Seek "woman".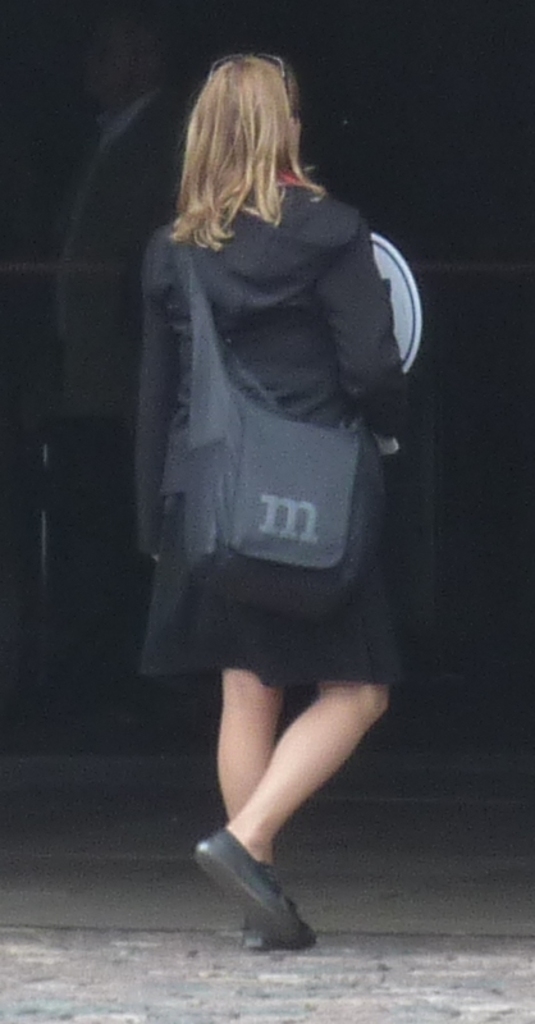
box=[109, 42, 424, 906].
